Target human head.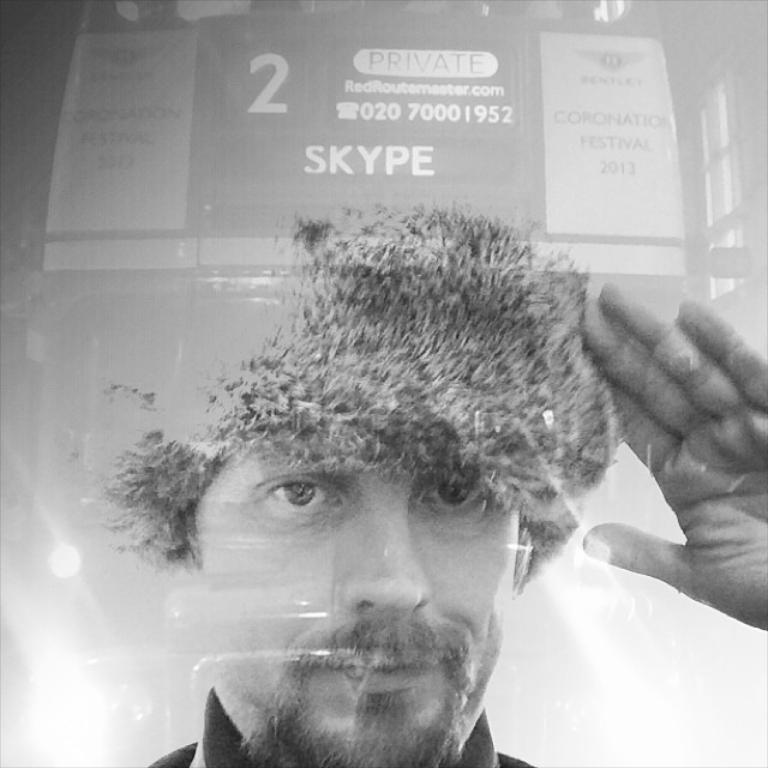
Target region: (left=162, top=206, right=625, bottom=700).
